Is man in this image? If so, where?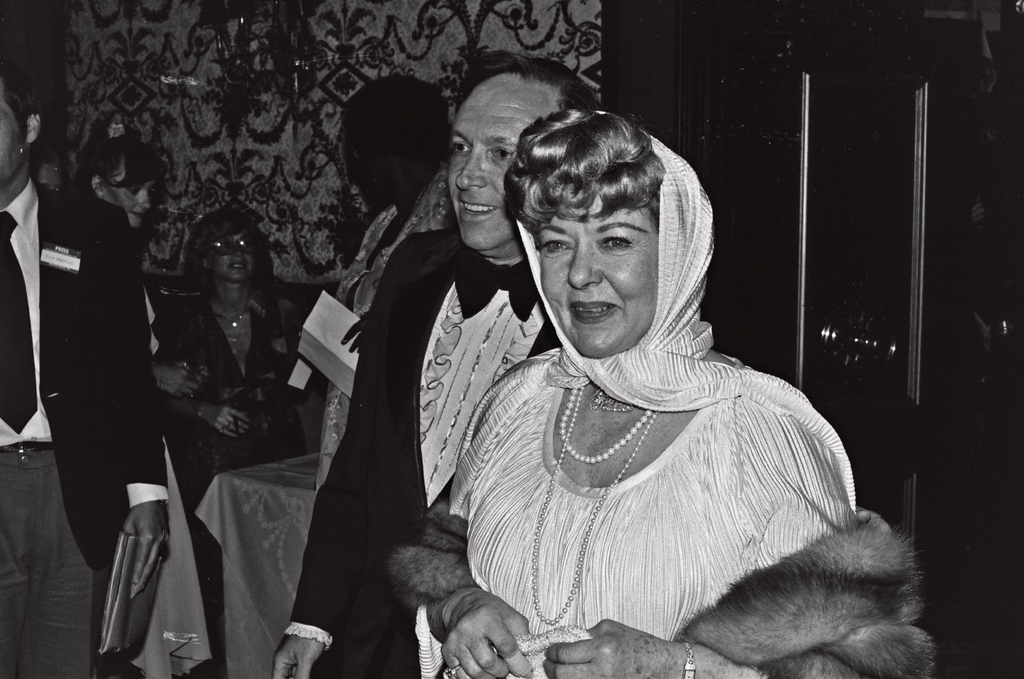
Yes, at 301 109 554 663.
